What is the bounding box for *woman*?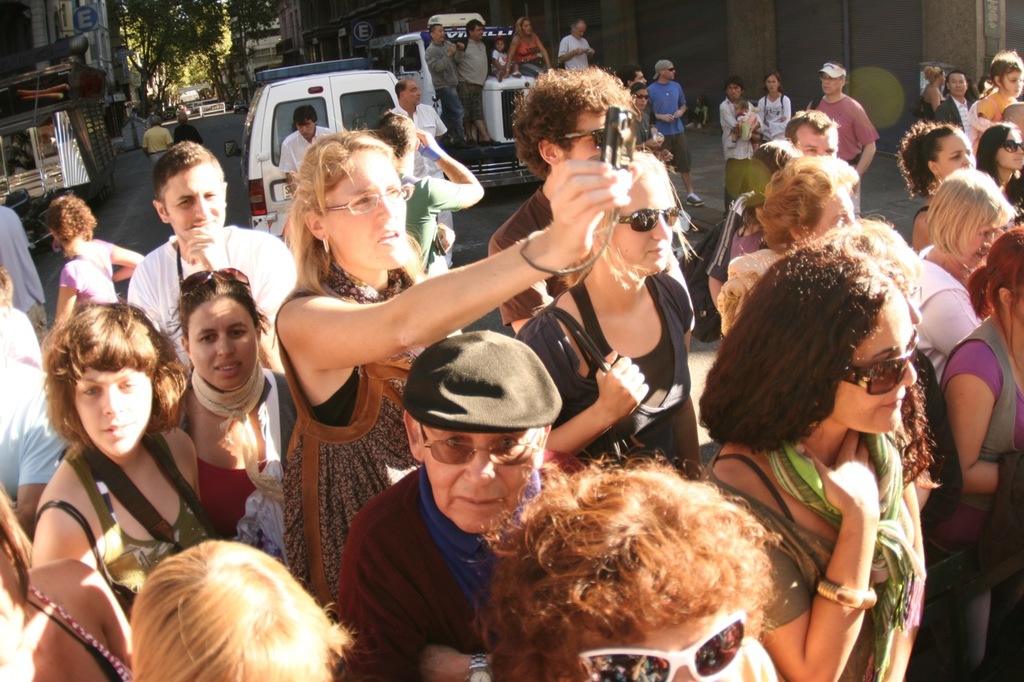
locate(688, 197, 959, 679).
